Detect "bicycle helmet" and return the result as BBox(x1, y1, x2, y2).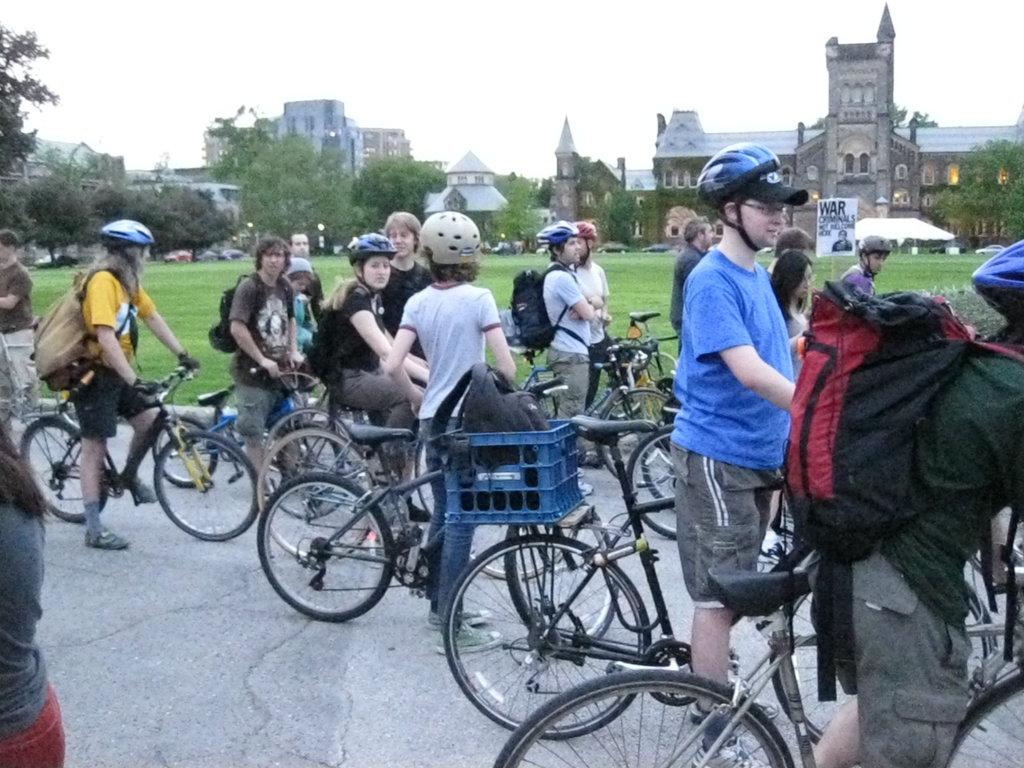
BBox(533, 220, 580, 237).
